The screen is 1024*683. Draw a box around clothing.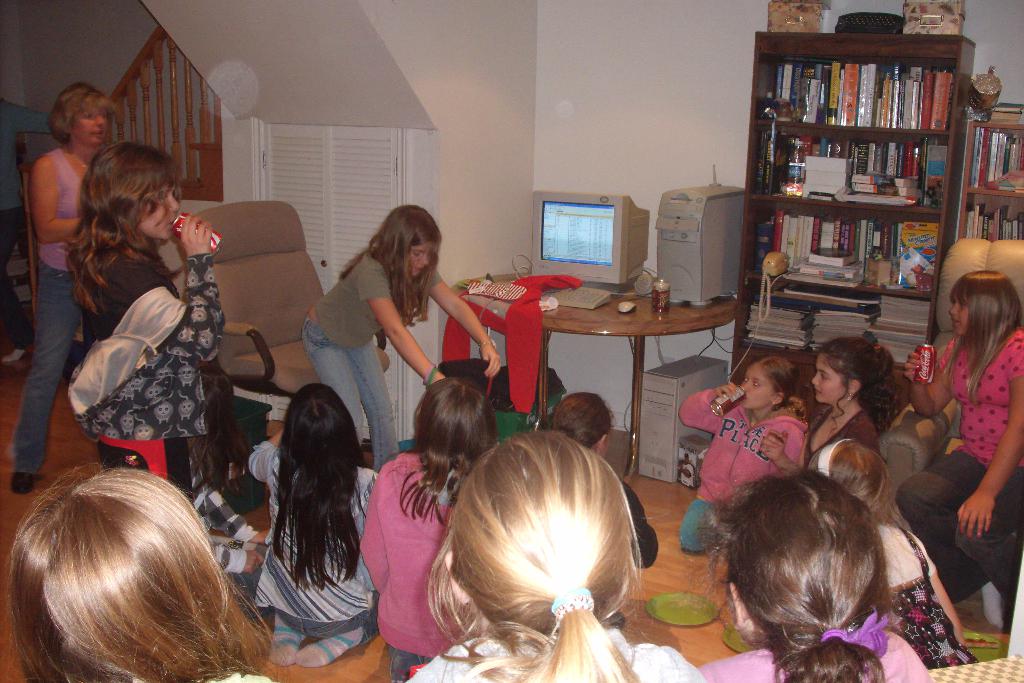
box=[36, 154, 79, 265].
